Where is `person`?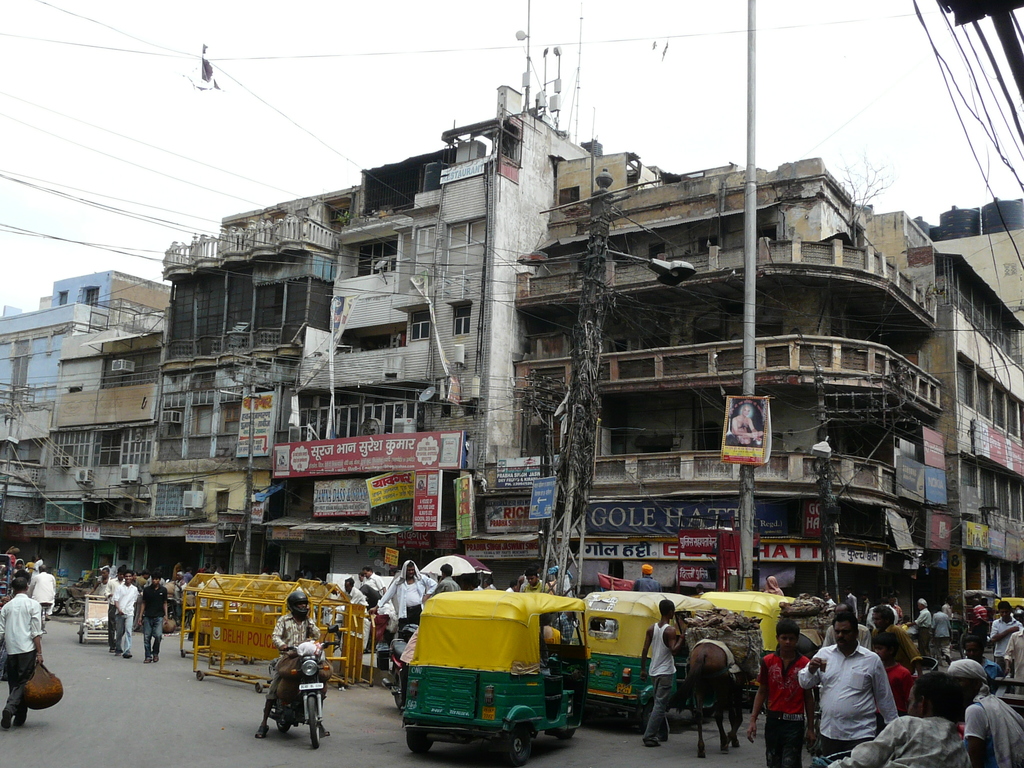
812, 614, 900, 763.
